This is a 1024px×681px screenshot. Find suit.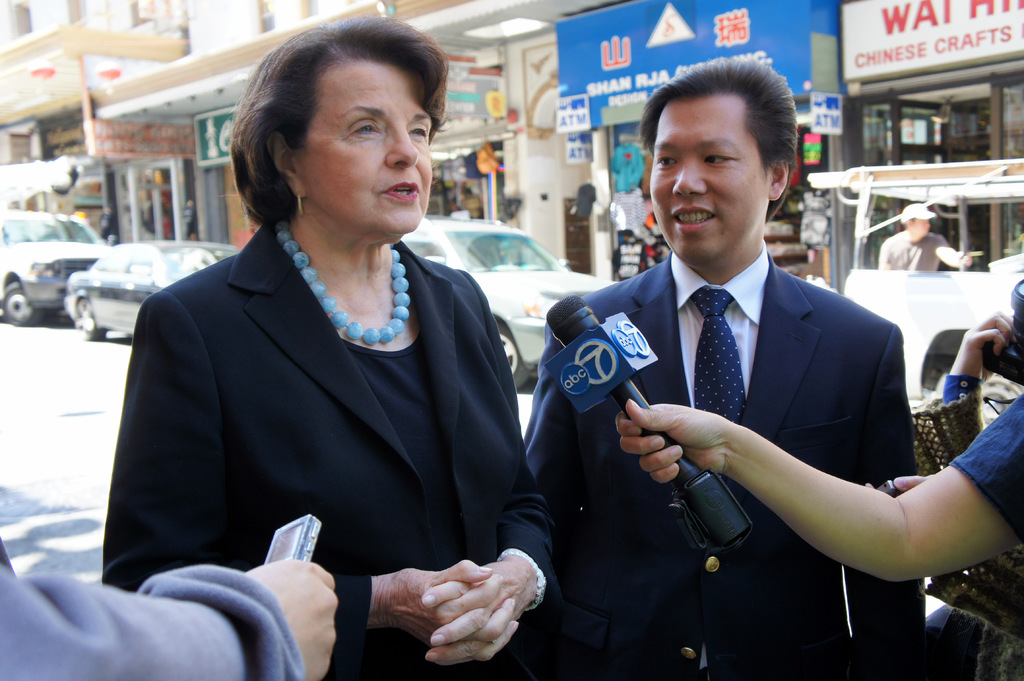
Bounding box: (left=541, top=191, right=963, bottom=632).
